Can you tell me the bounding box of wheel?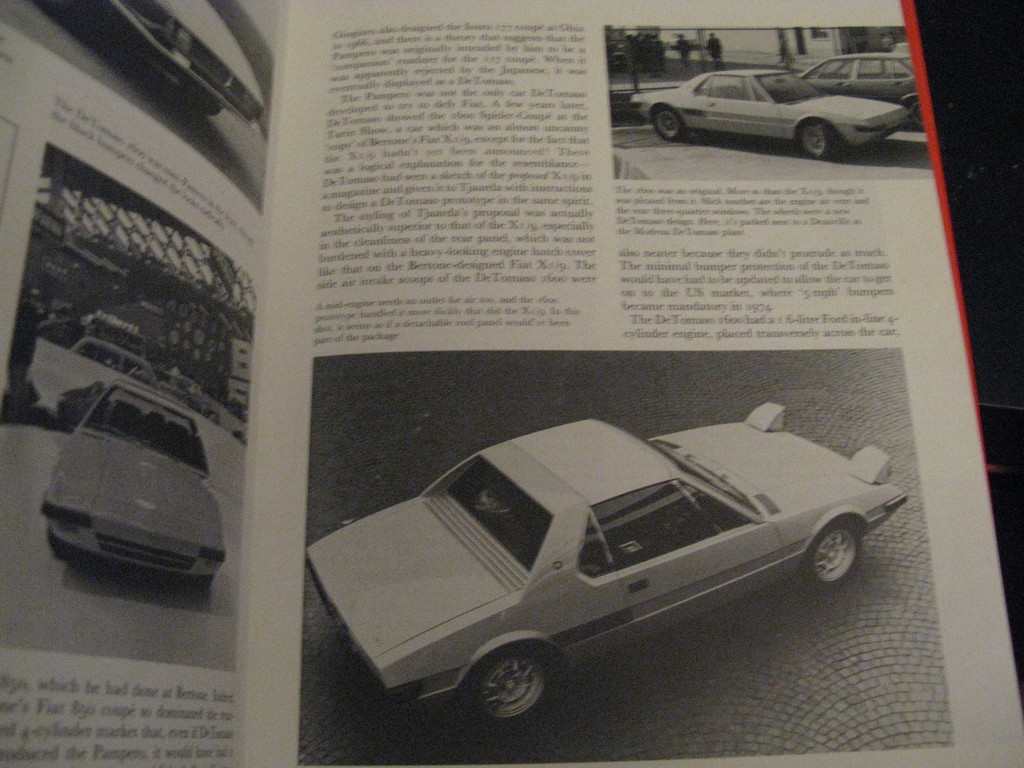
bbox(653, 106, 682, 143).
